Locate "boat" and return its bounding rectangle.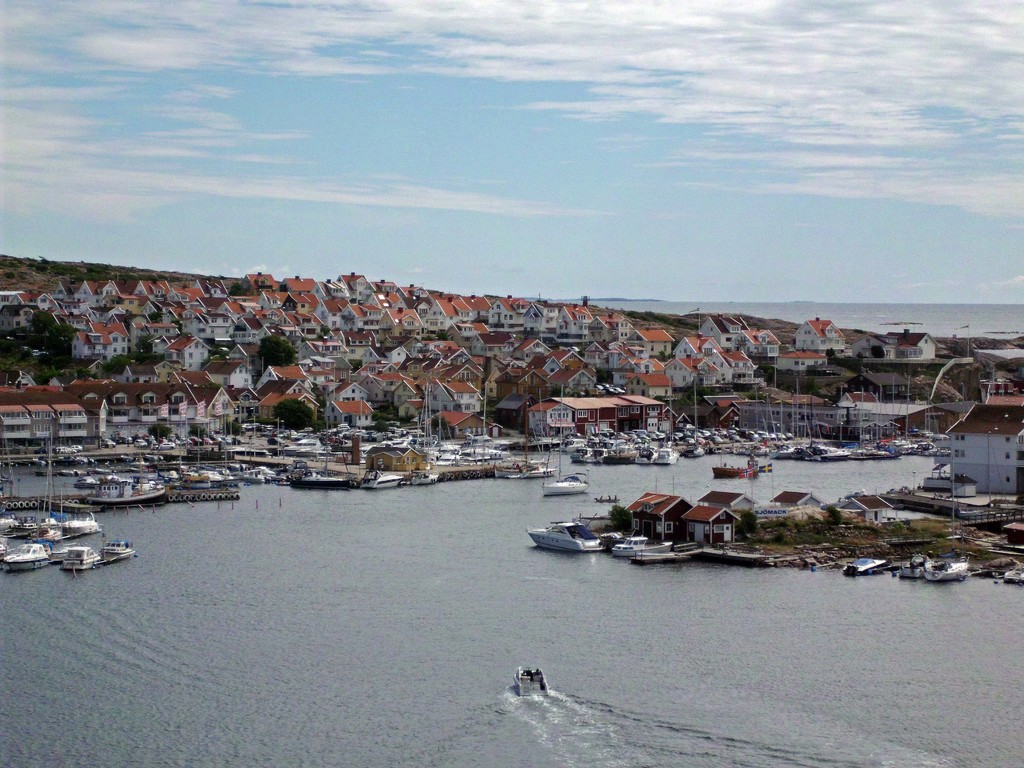
(3, 539, 58, 572).
